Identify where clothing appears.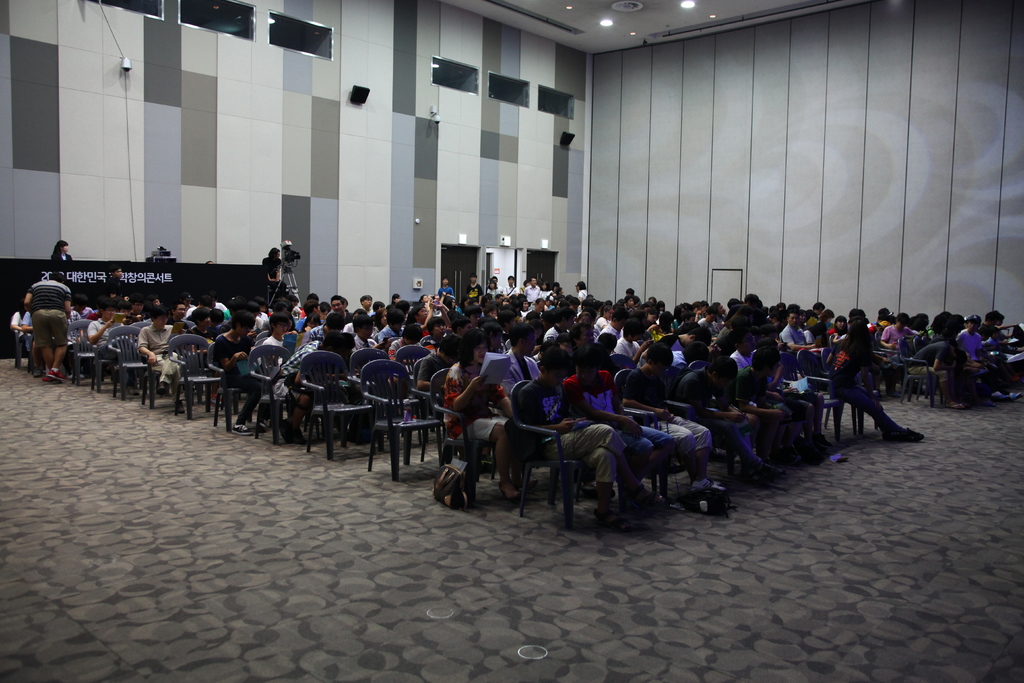
Appears at bbox=[385, 338, 428, 379].
